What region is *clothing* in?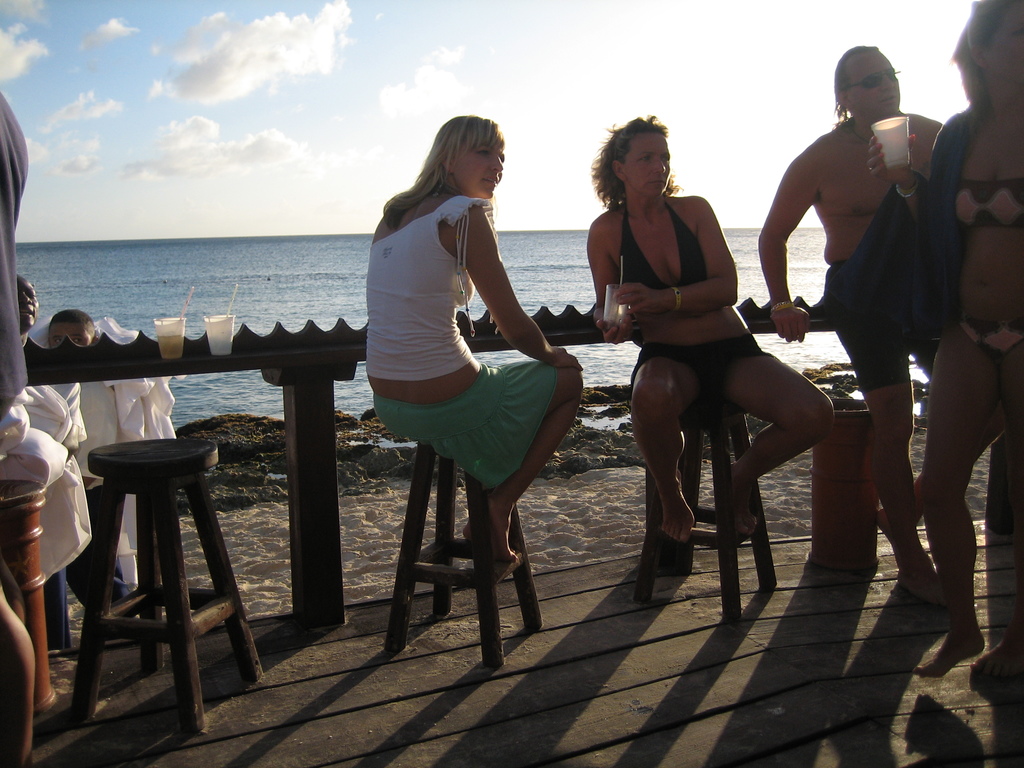
left=953, top=177, right=1023, bottom=225.
